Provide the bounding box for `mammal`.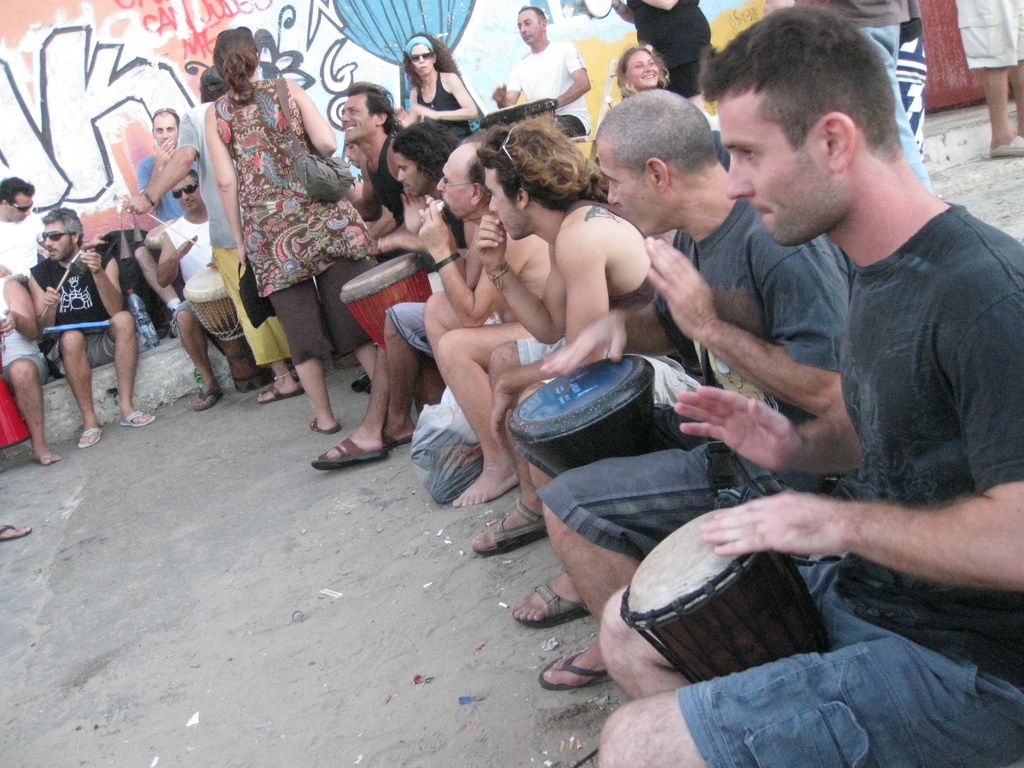
box=[392, 35, 480, 129].
